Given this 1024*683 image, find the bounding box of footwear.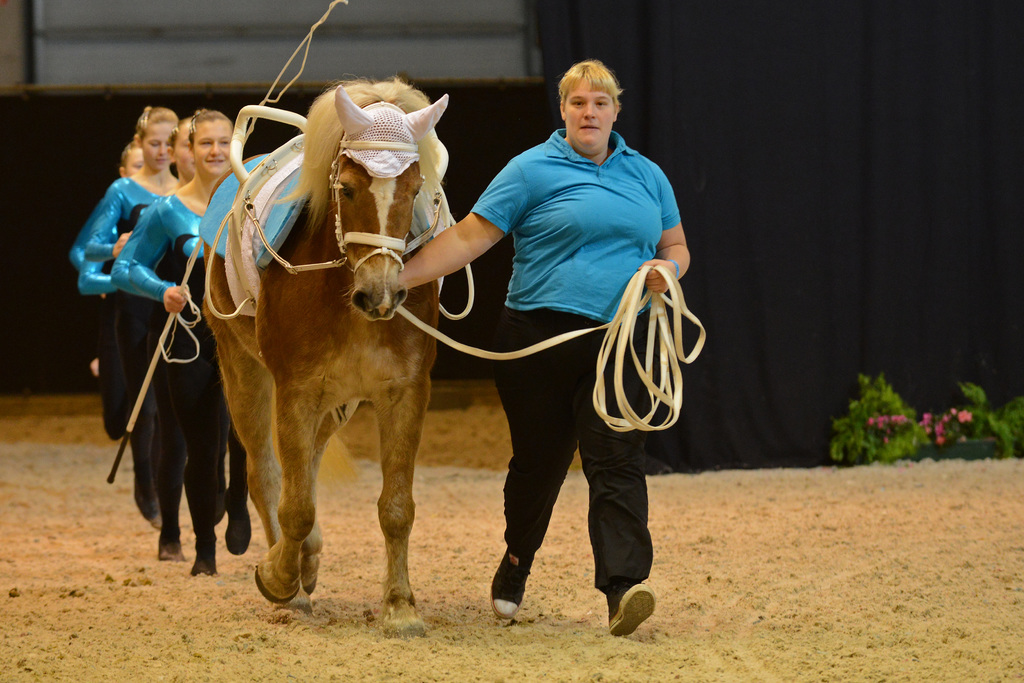
<bbox>492, 546, 534, 620</bbox>.
